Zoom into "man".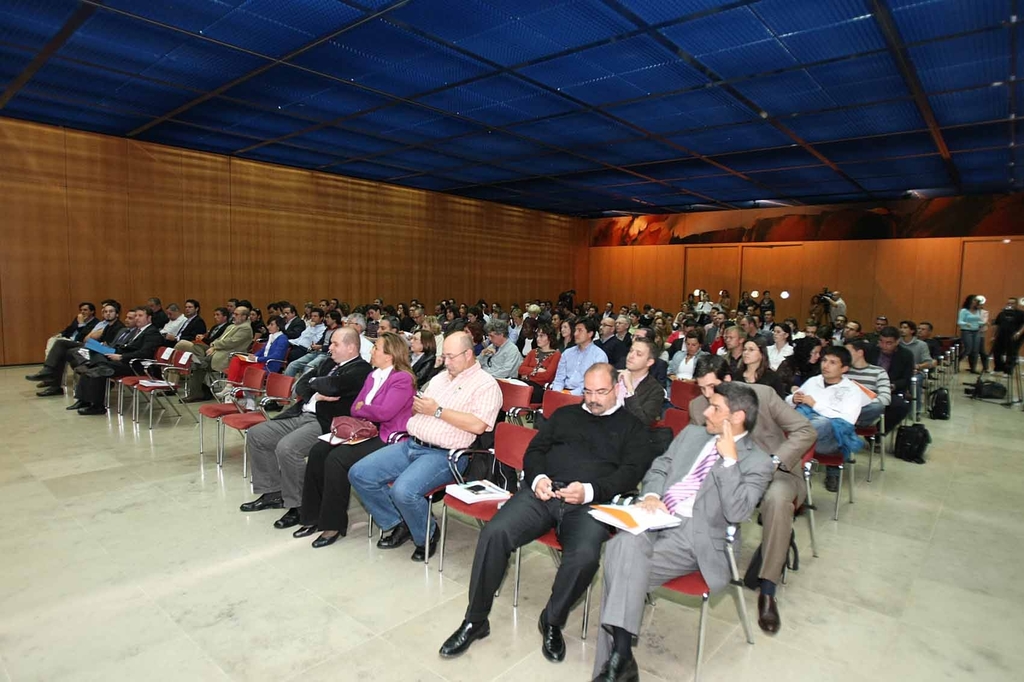
Zoom target: (438, 361, 645, 667).
